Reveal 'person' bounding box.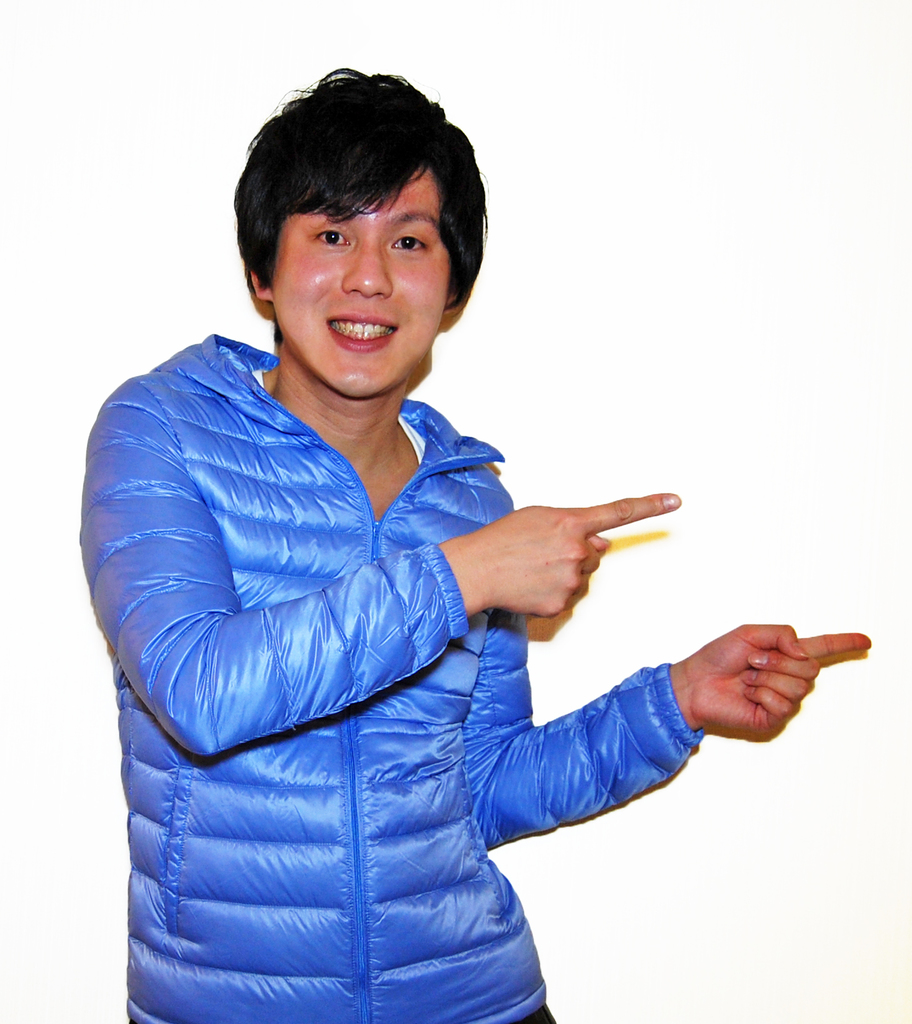
Revealed: crop(73, 97, 817, 1008).
